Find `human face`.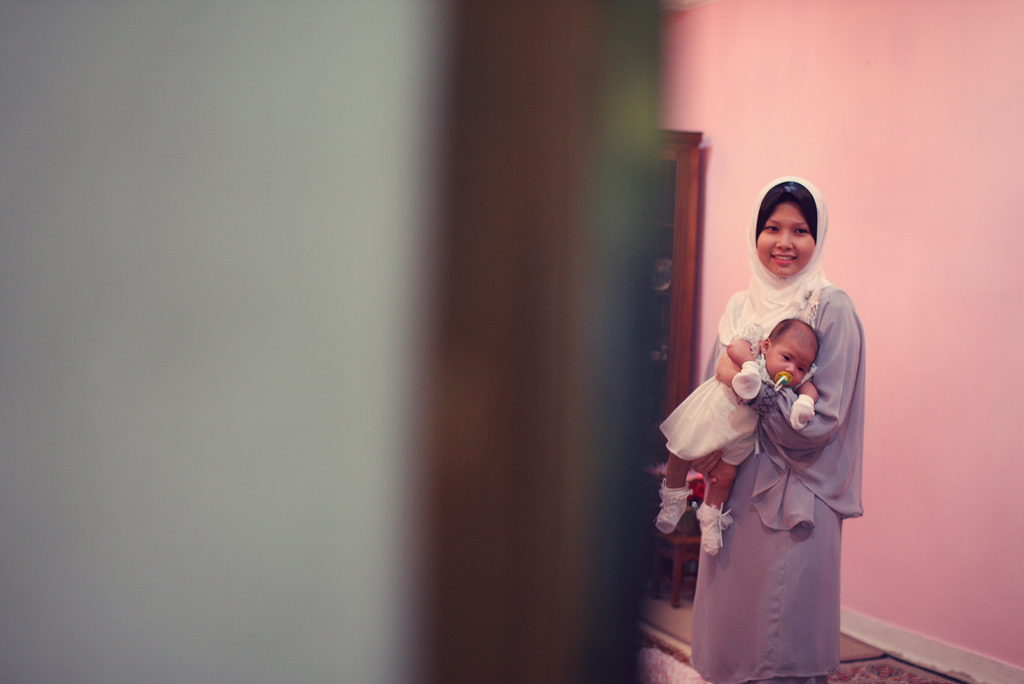
[x1=758, y1=200, x2=813, y2=276].
